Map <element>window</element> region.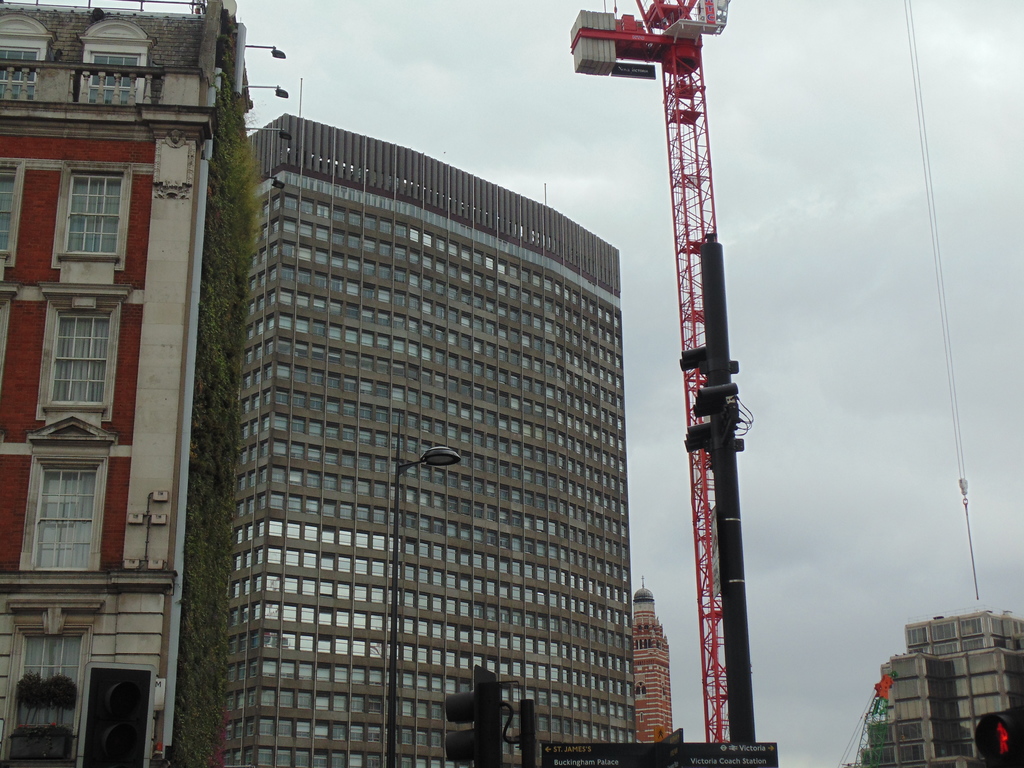
Mapped to <box>276,415,289,429</box>.
